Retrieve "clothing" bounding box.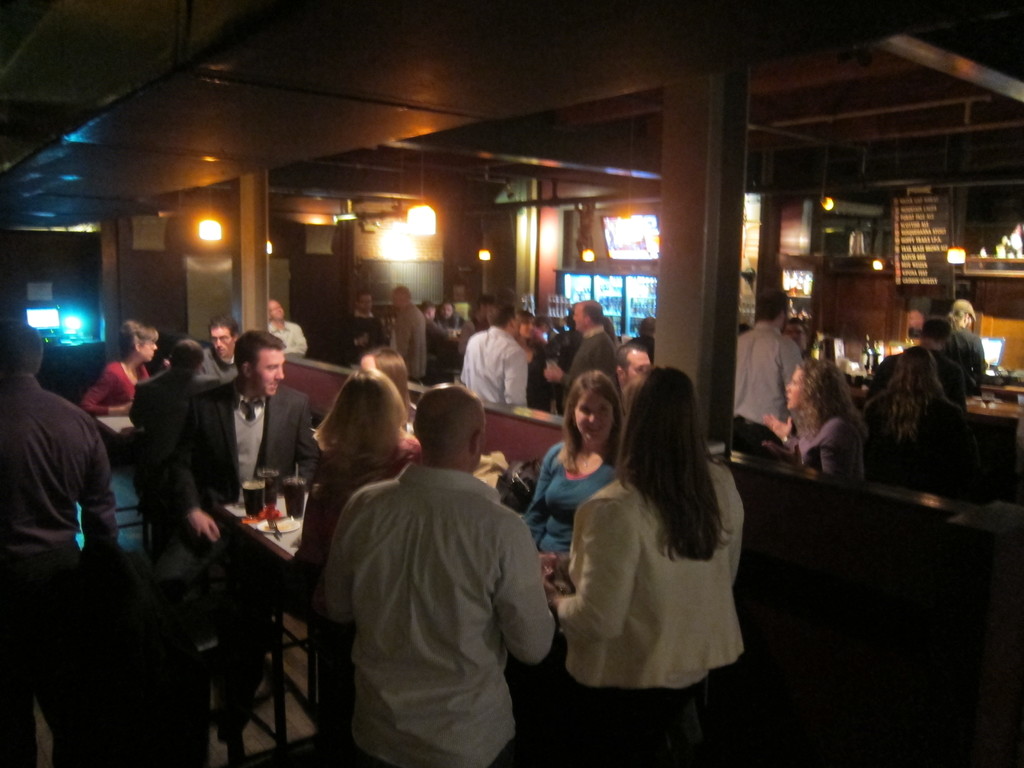
Bounding box: region(562, 323, 623, 385).
